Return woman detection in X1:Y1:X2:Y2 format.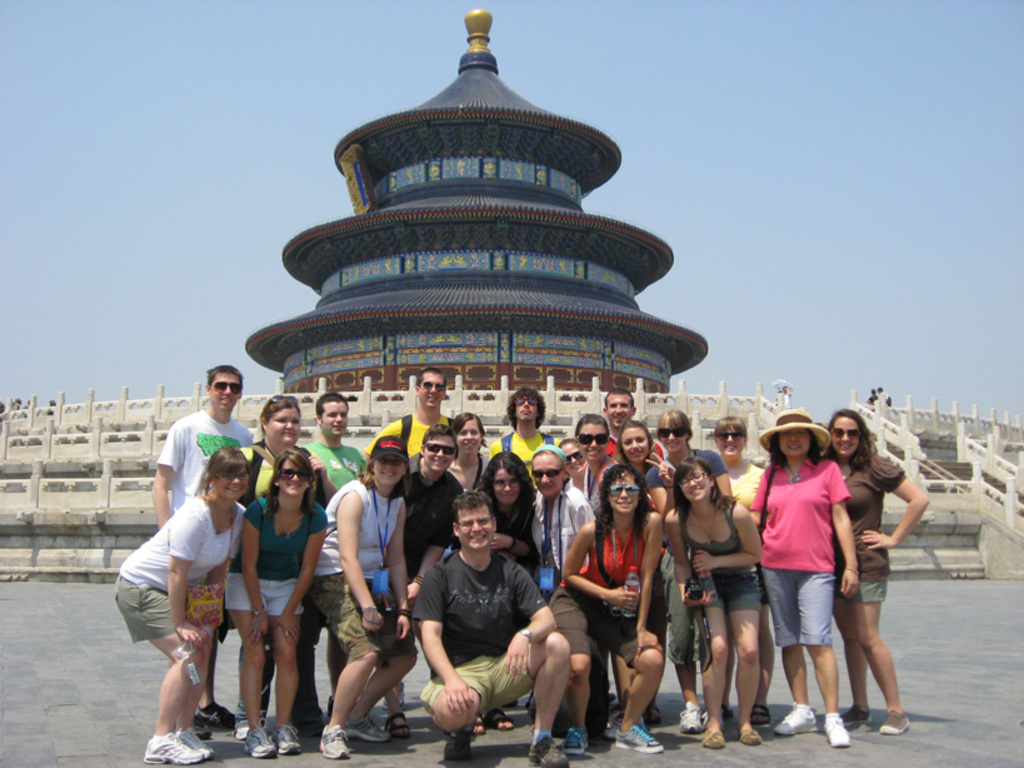
441:409:491:559.
